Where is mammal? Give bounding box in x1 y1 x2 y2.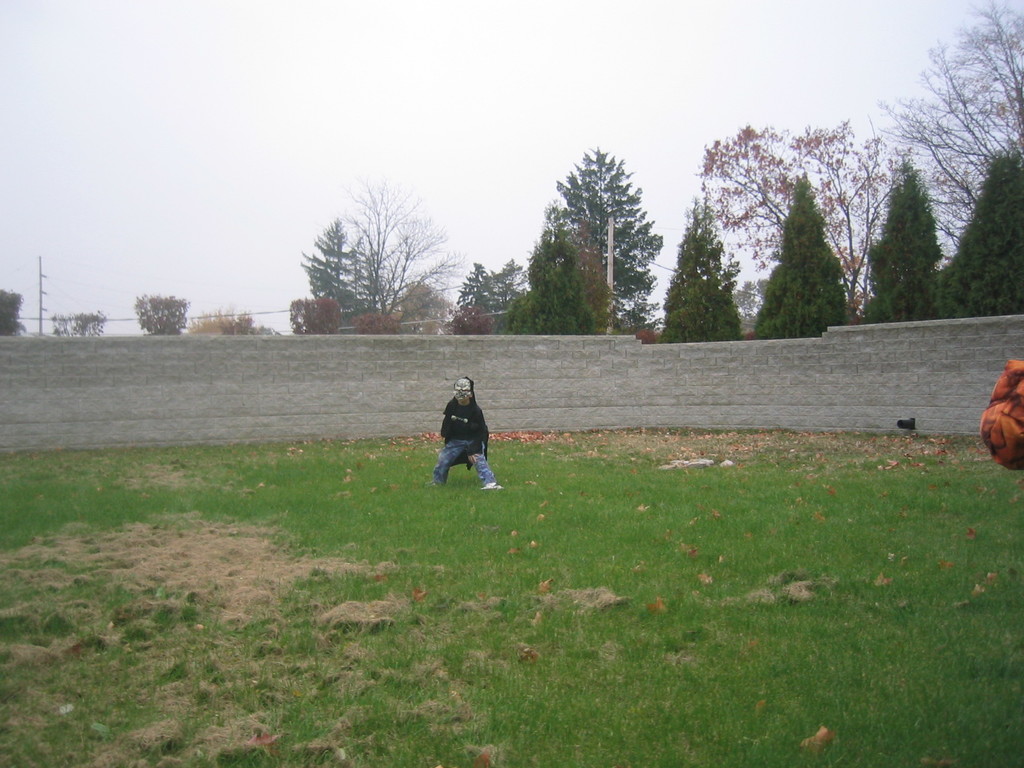
435 384 497 491.
